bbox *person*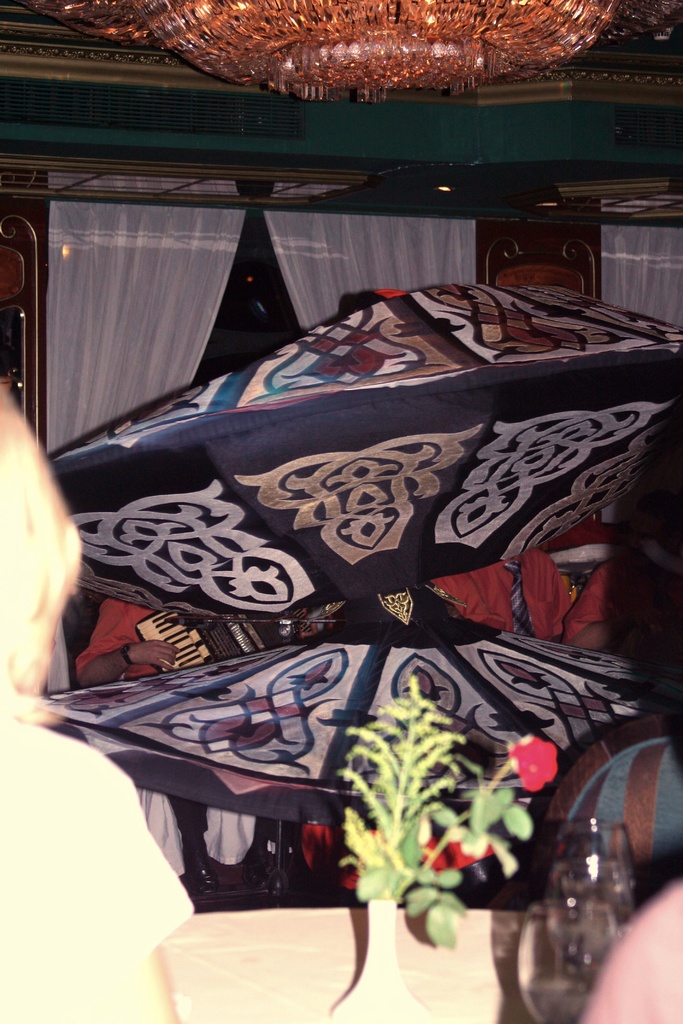
[x1=564, y1=557, x2=616, y2=645]
